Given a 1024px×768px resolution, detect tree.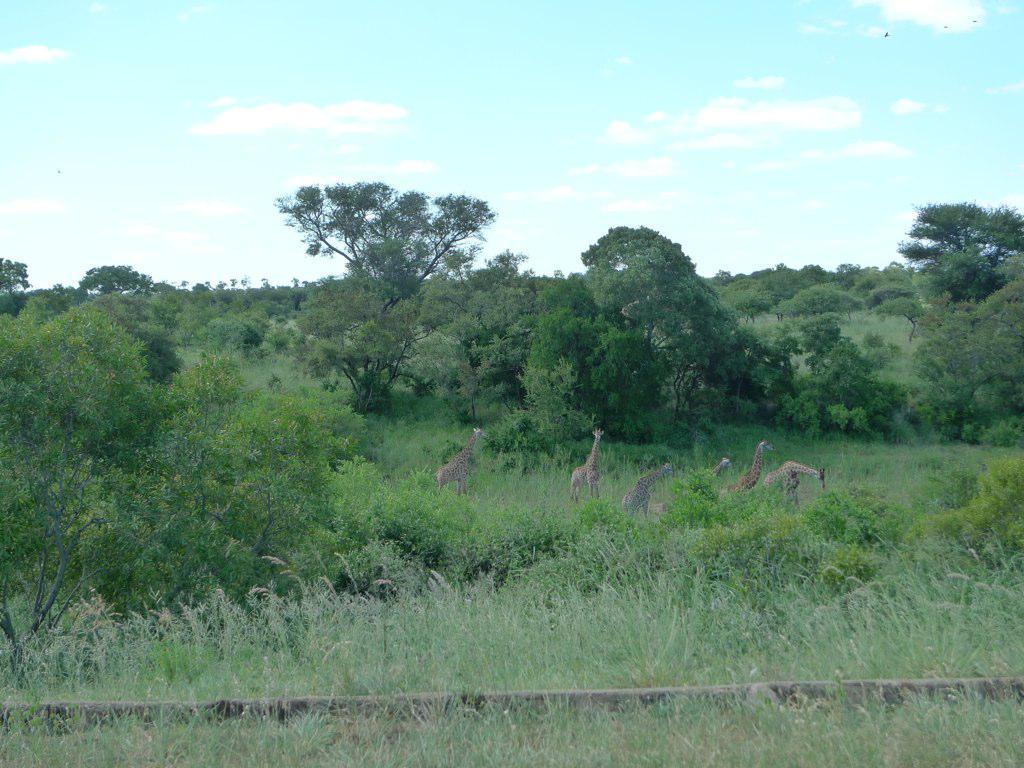
(272, 161, 502, 436).
